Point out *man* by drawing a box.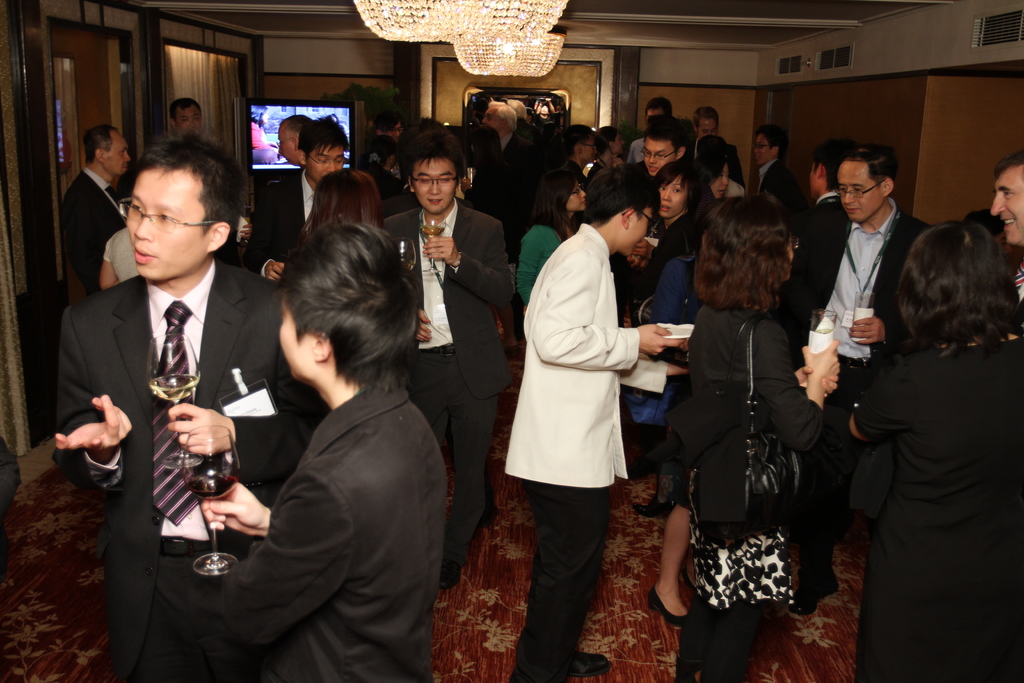
locate(631, 115, 689, 304).
